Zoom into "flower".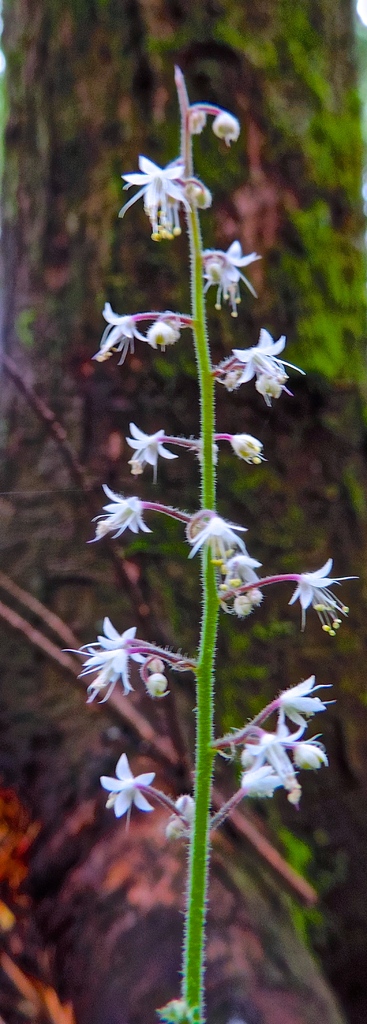
Zoom target: 211/113/241/148.
